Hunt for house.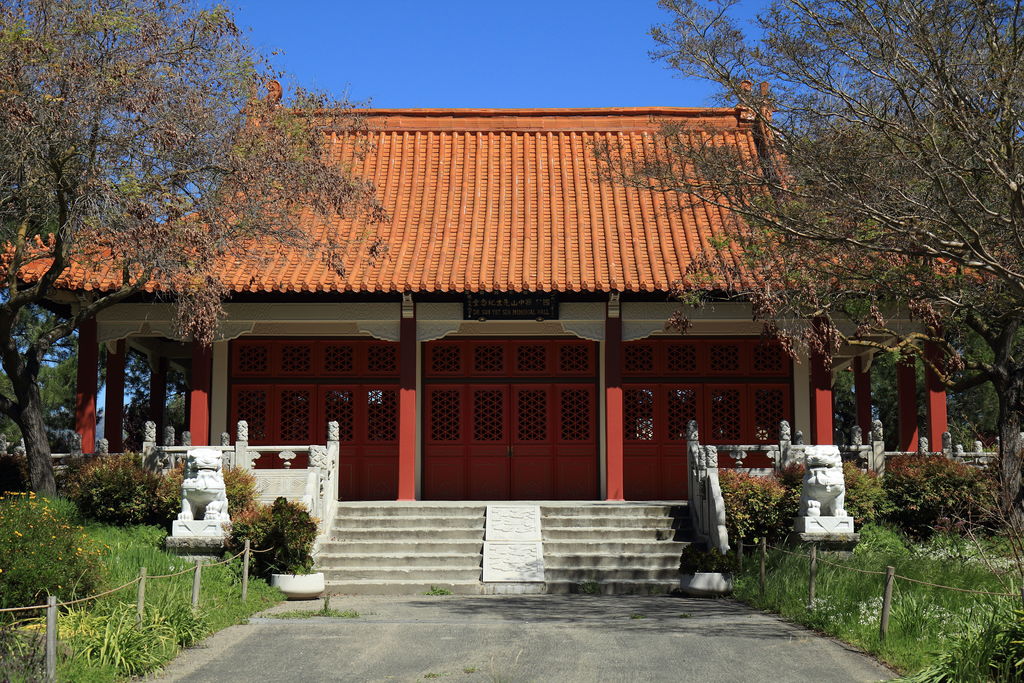
Hunted down at [left=192, top=76, right=865, bottom=423].
